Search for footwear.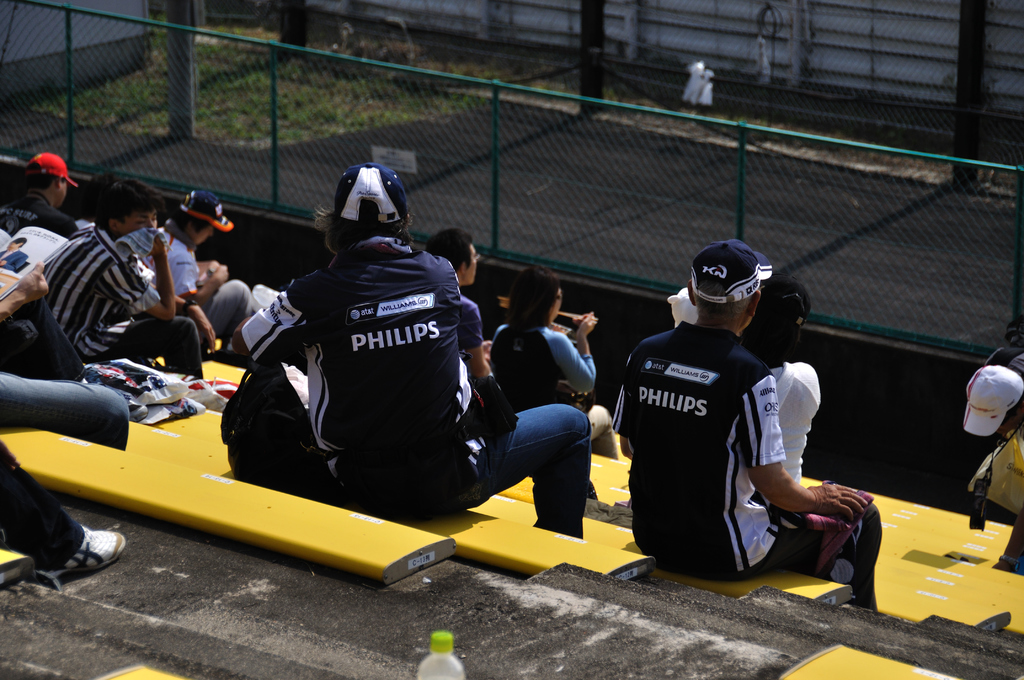
Found at box(115, 393, 147, 421).
